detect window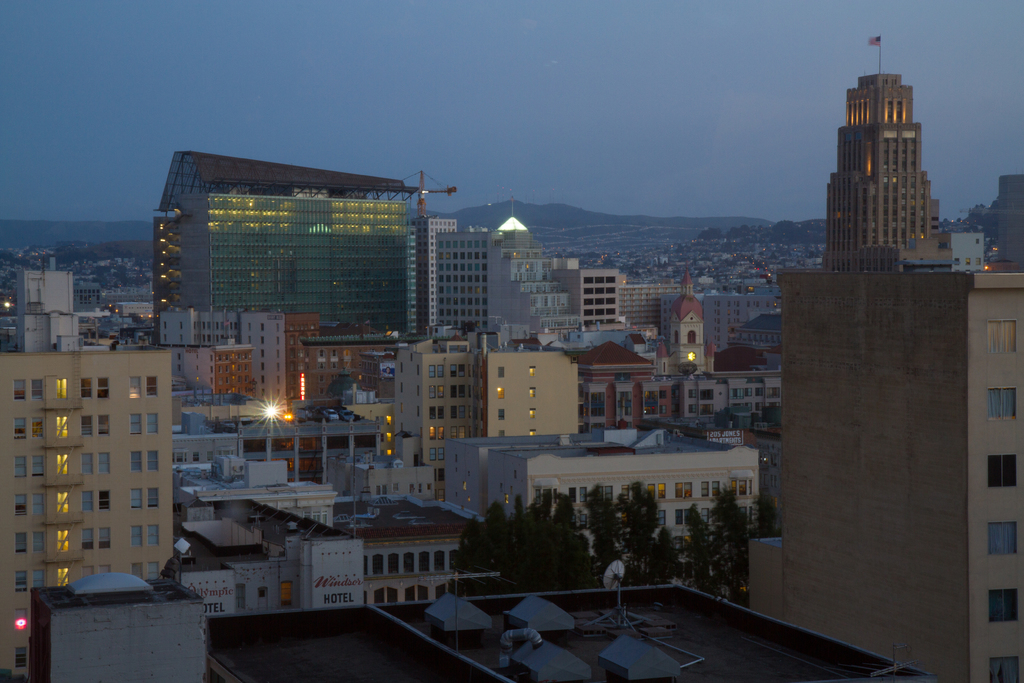
x1=429, y1=364, x2=435, y2=377
